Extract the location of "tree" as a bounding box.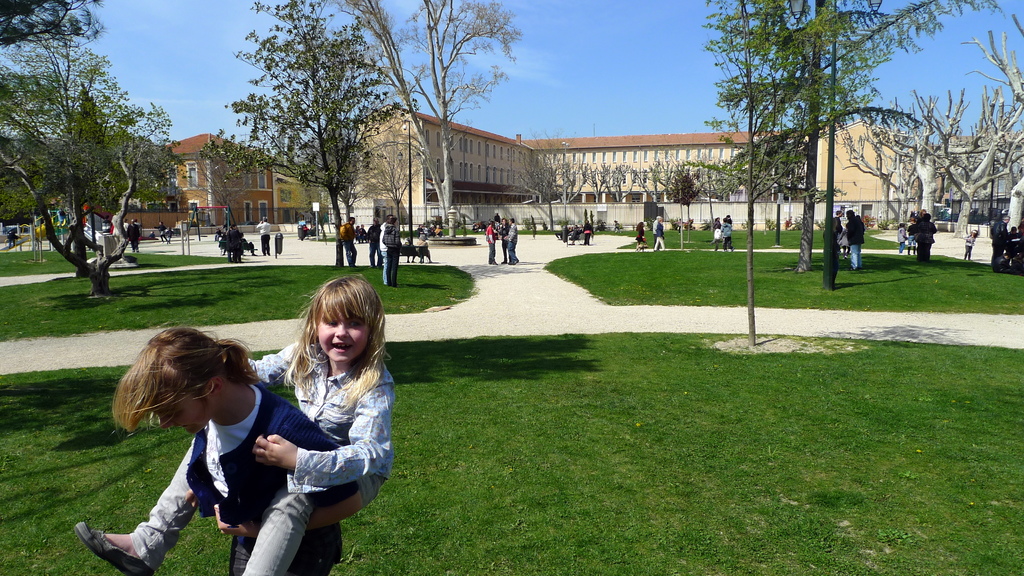
204/0/410/267.
